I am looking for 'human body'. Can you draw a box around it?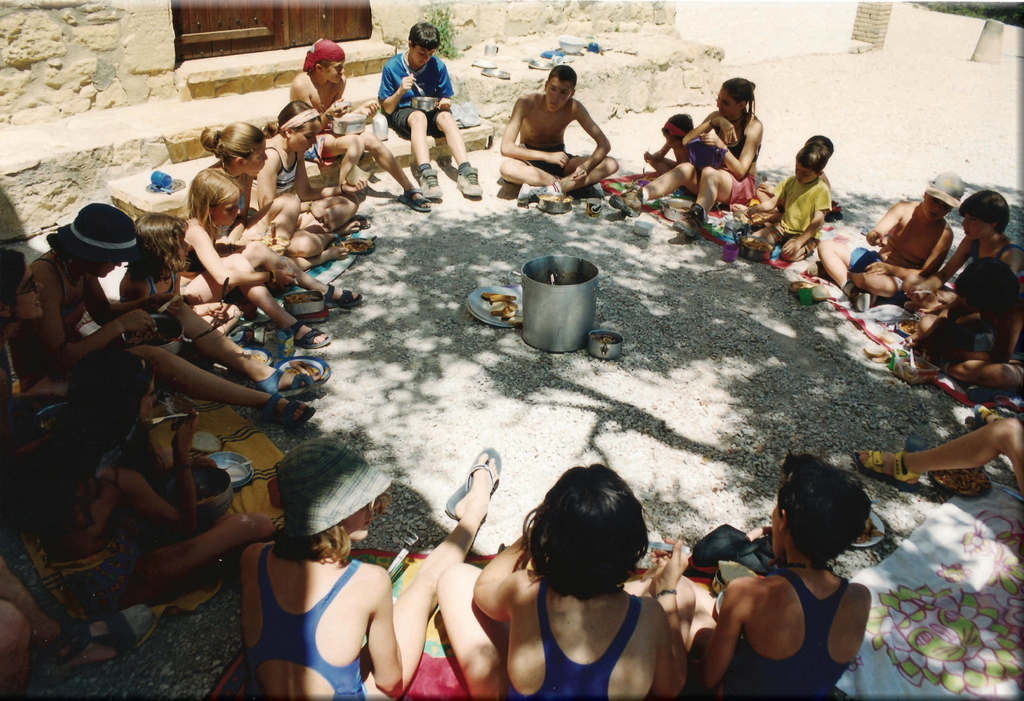
Sure, the bounding box is [743, 142, 831, 256].
